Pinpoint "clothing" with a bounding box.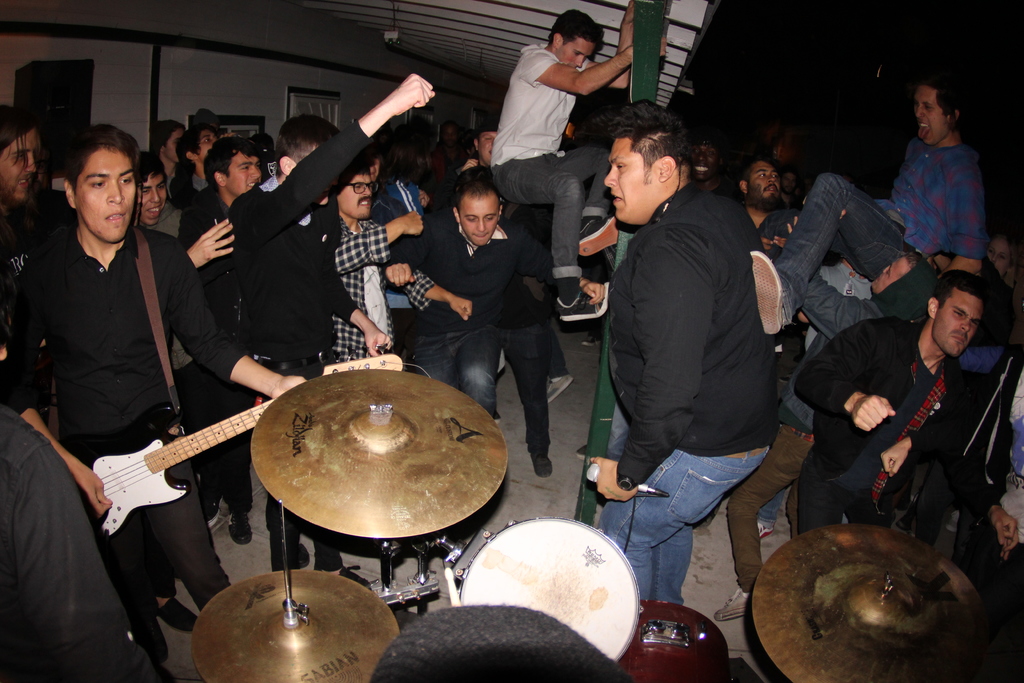
{"x1": 238, "y1": 112, "x2": 375, "y2": 557}.
